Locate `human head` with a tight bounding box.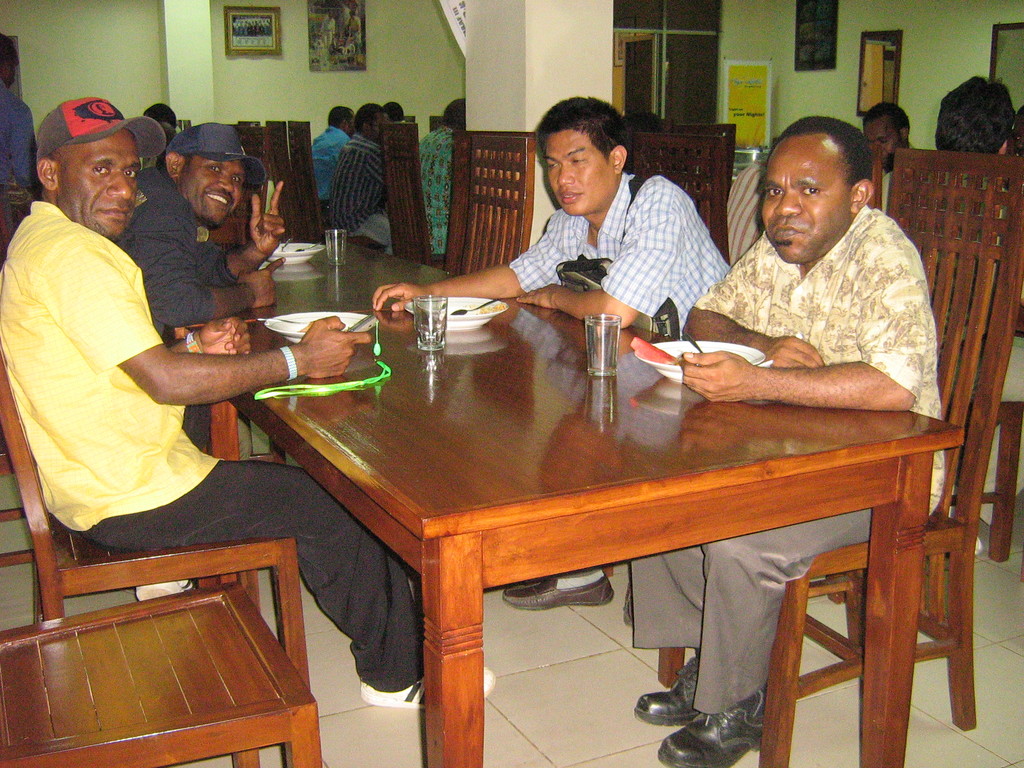
Rect(1012, 103, 1023, 154).
